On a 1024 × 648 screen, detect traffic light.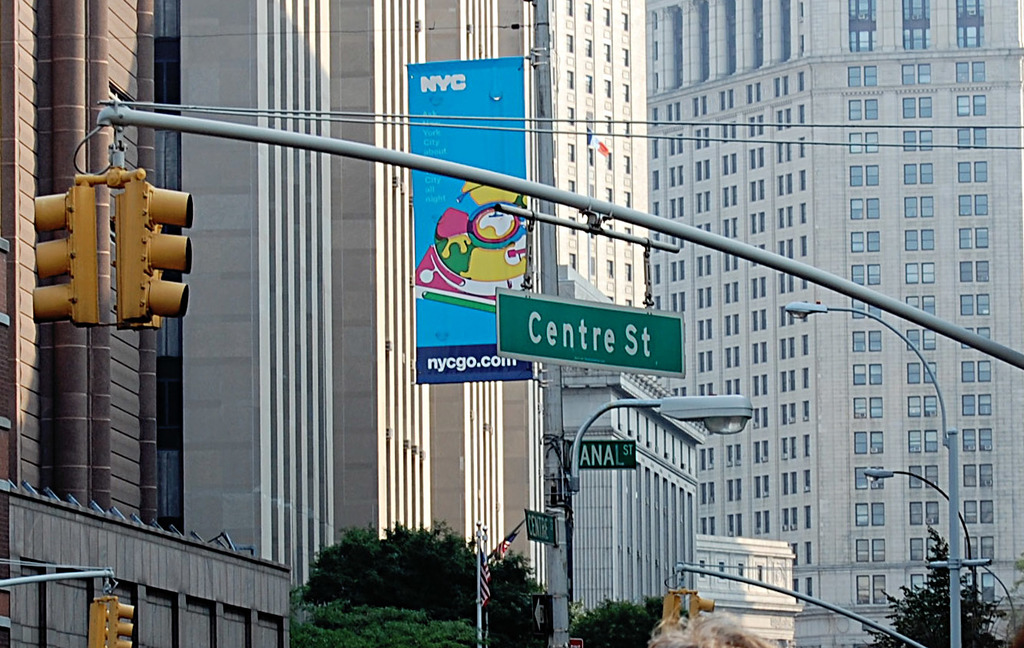
bbox=[109, 600, 136, 647].
